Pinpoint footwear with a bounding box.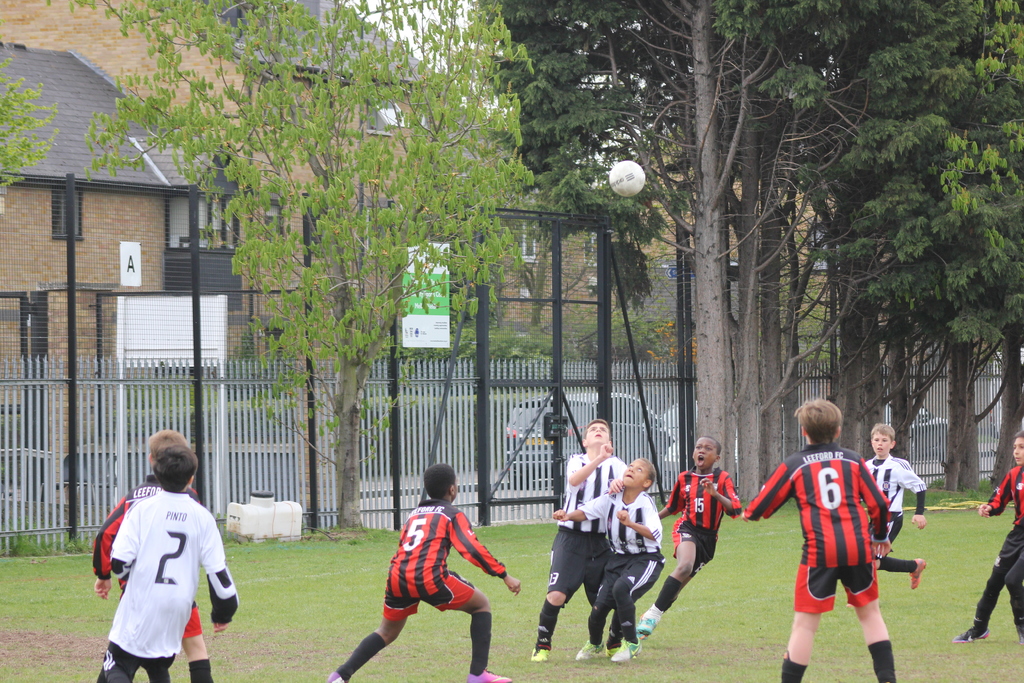
Rect(607, 641, 625, 666).
